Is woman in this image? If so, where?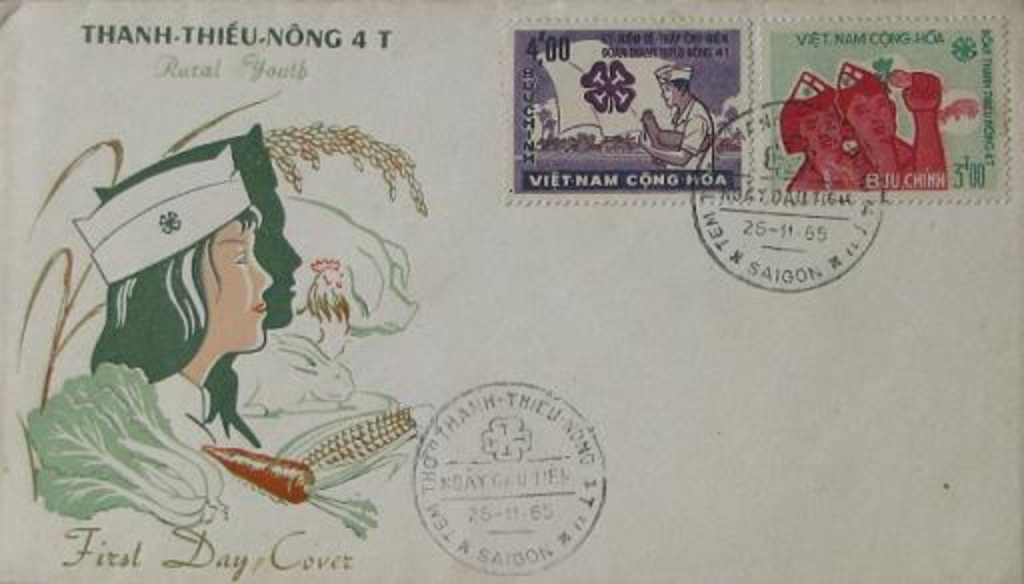
Yes, at bbox(70, 146, 270, 470).
